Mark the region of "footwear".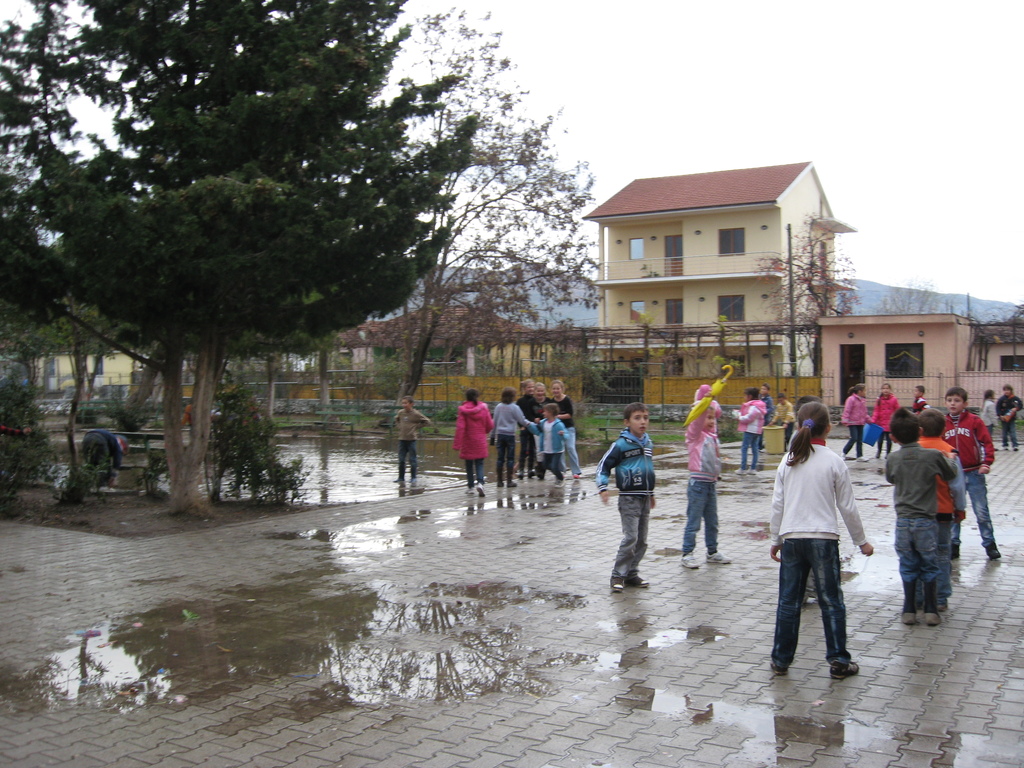
Region: BBox(853, 454, 863, 460).
